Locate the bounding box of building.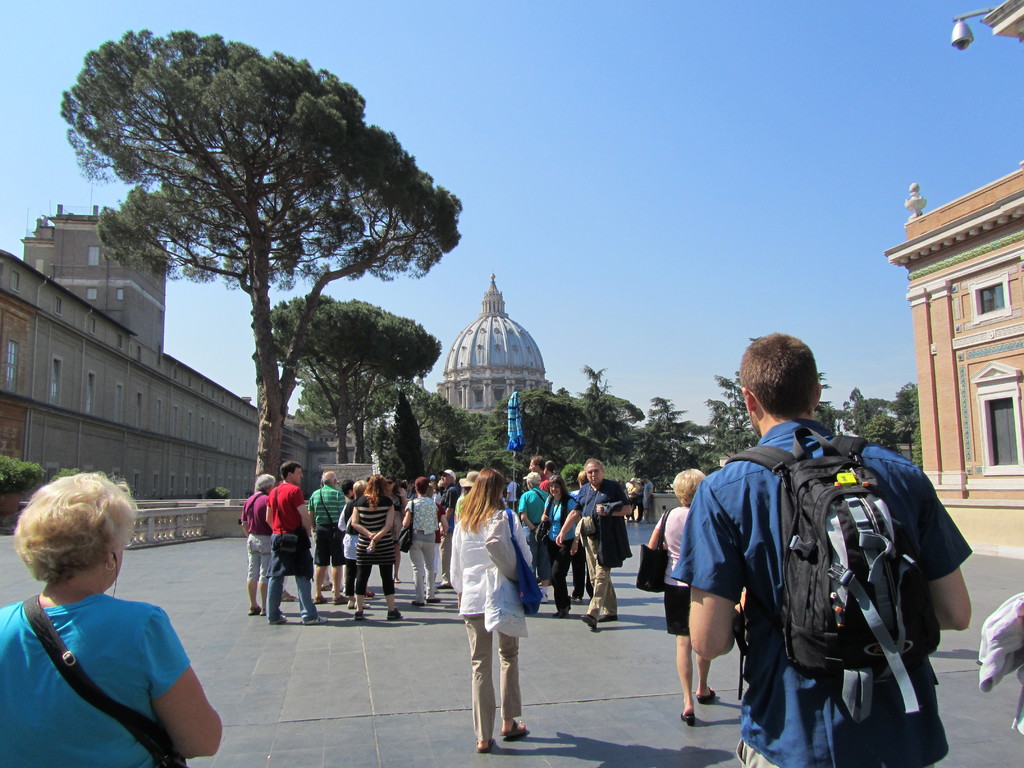
Bounding box: (left=0, top=205, right=365, bottom=535).
